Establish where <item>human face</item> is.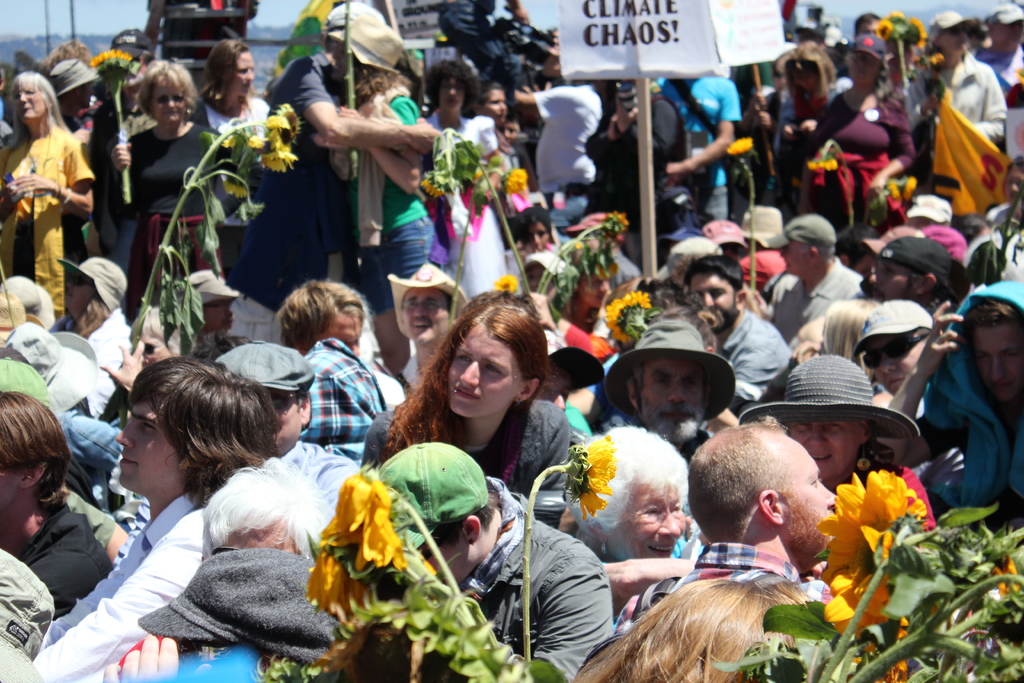
Established at pyautogui.locateOnScreen(790, 56, 808, 86).
